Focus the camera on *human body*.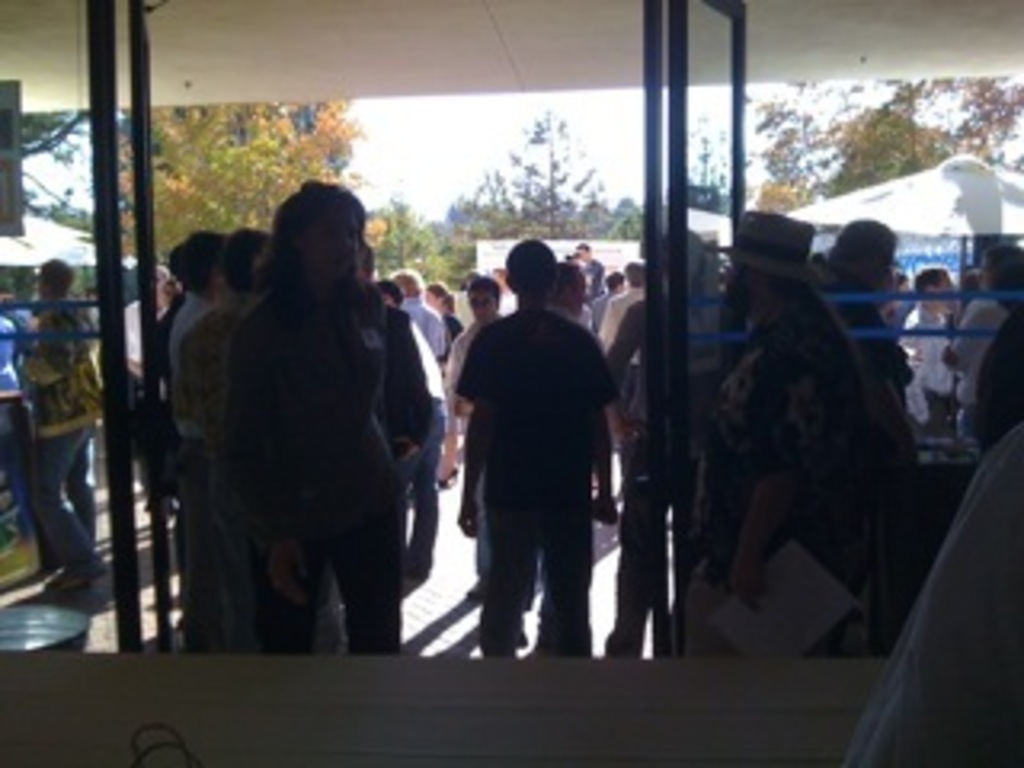
Focus region: rect(899, 259, 957, 438).
